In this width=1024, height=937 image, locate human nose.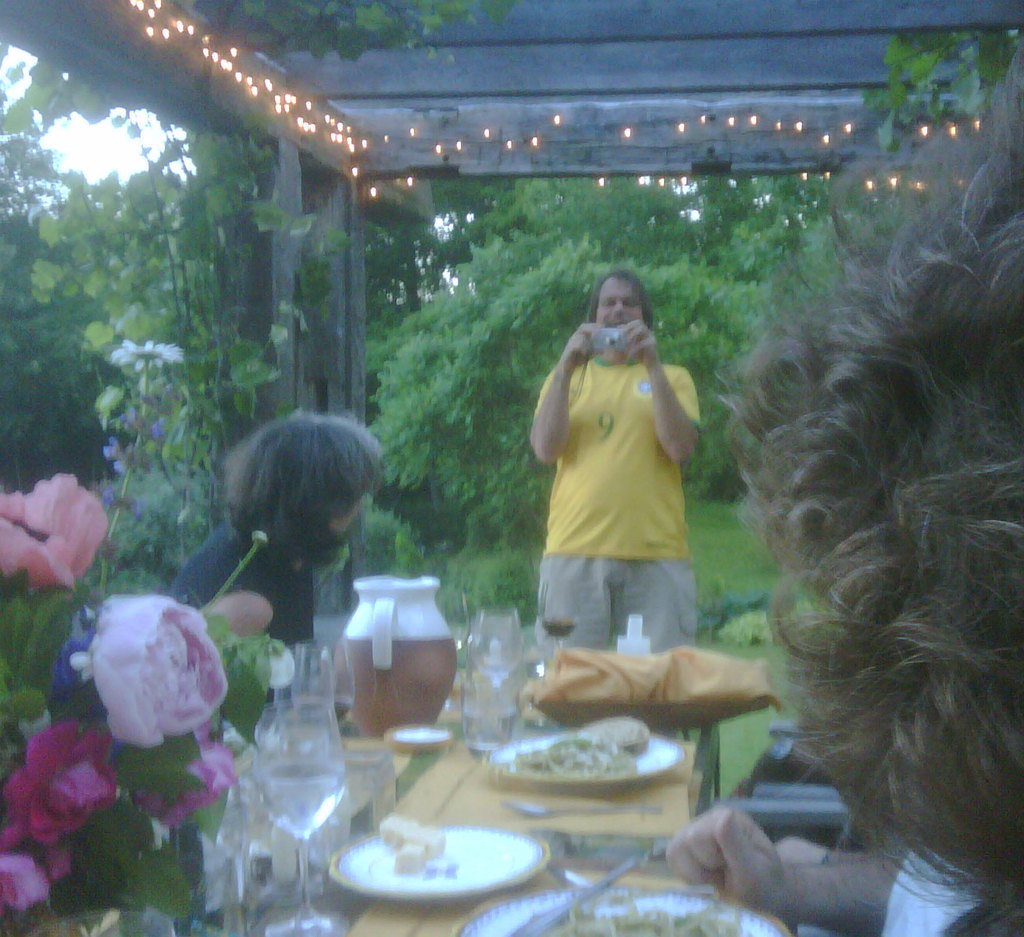
Bounding box: select_region(608, 297, 630, 318).
